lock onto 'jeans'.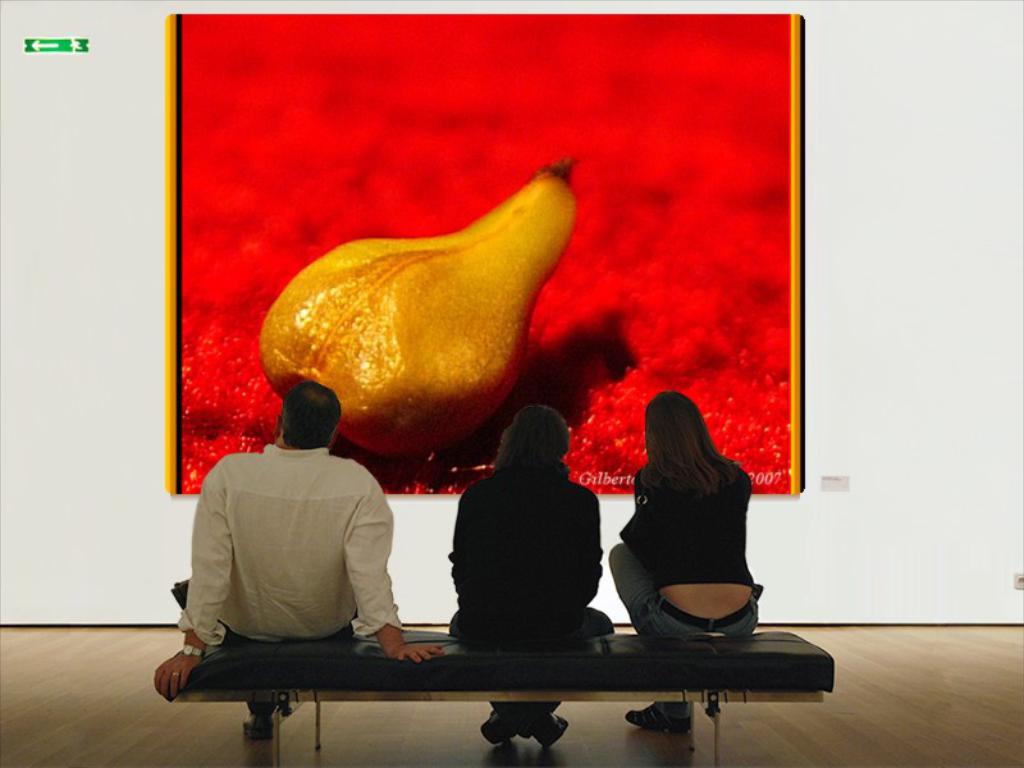
Locked: x1=448 y1=604 x2=611 y2=641.
